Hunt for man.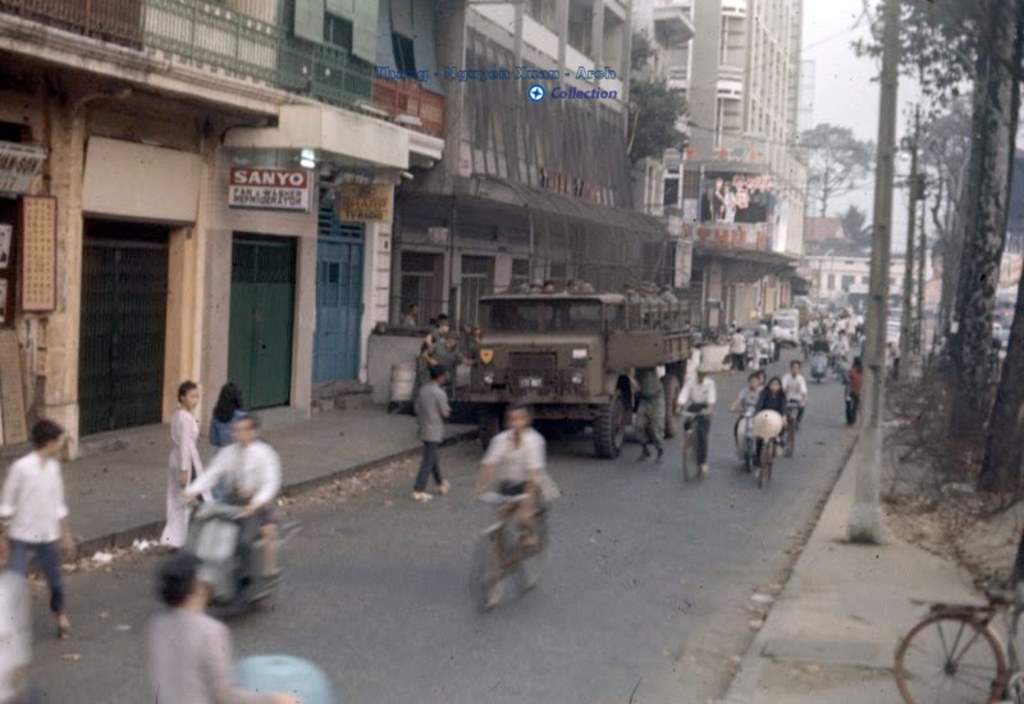
Hunted down at <box>783,364,809,431</box>.
